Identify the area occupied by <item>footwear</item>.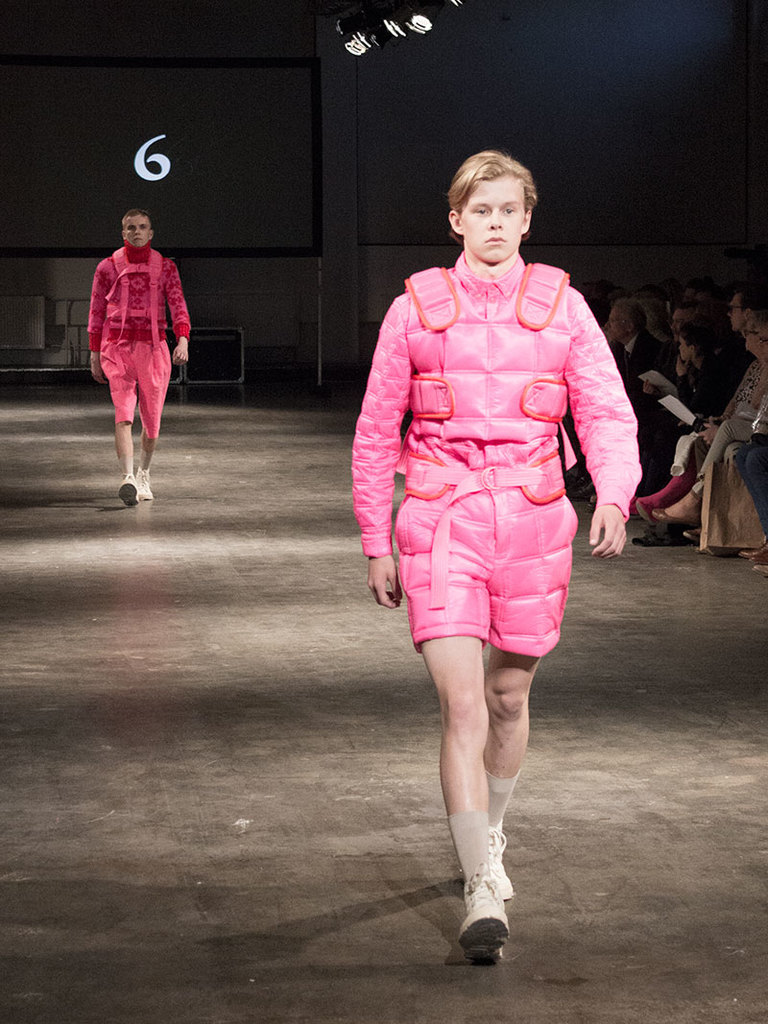
Area: x1=583, y1=480, x2=603, y2=503.
